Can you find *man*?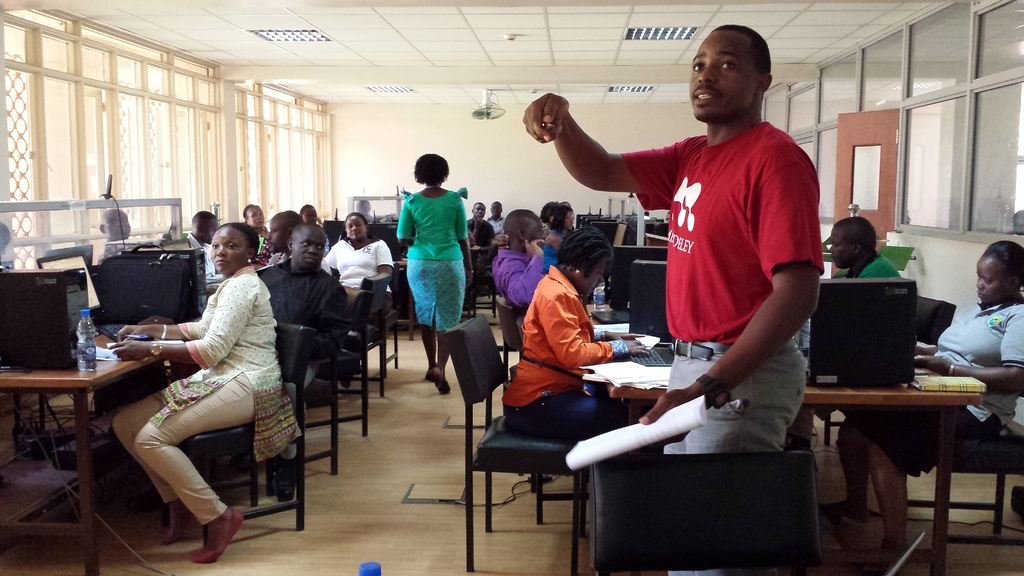
Yes, bounding box: x1=465 y1=201 x2=493 y2=266.
